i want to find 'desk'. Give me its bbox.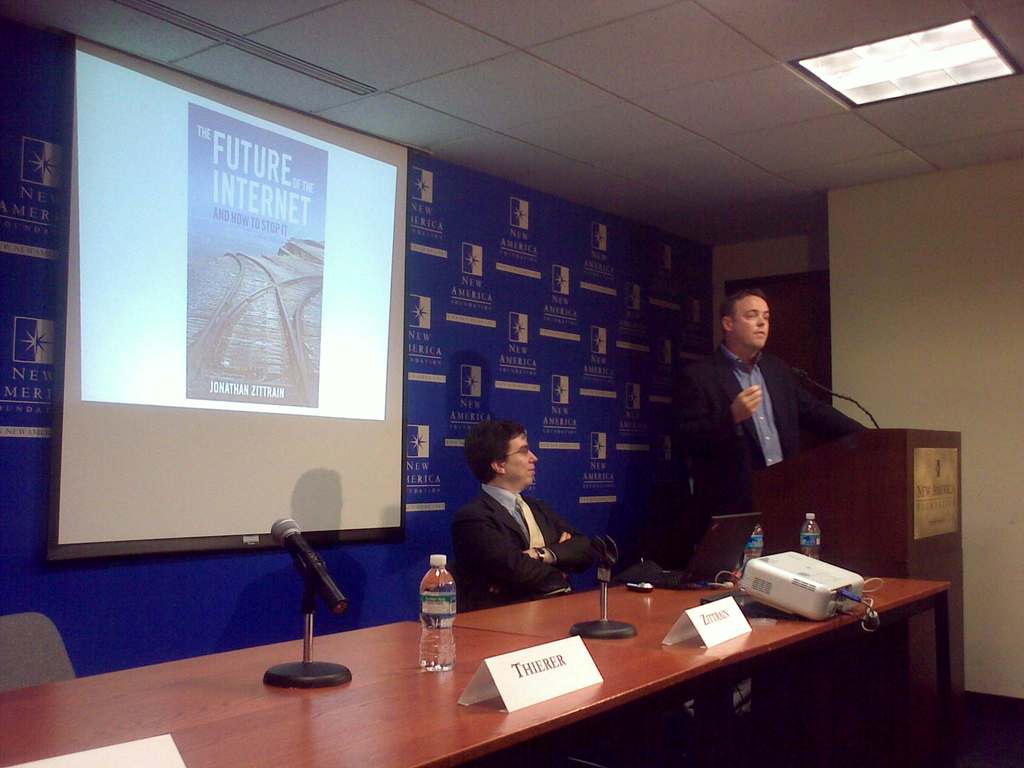
x1=197 y1=540 x2=957 y2=767.
